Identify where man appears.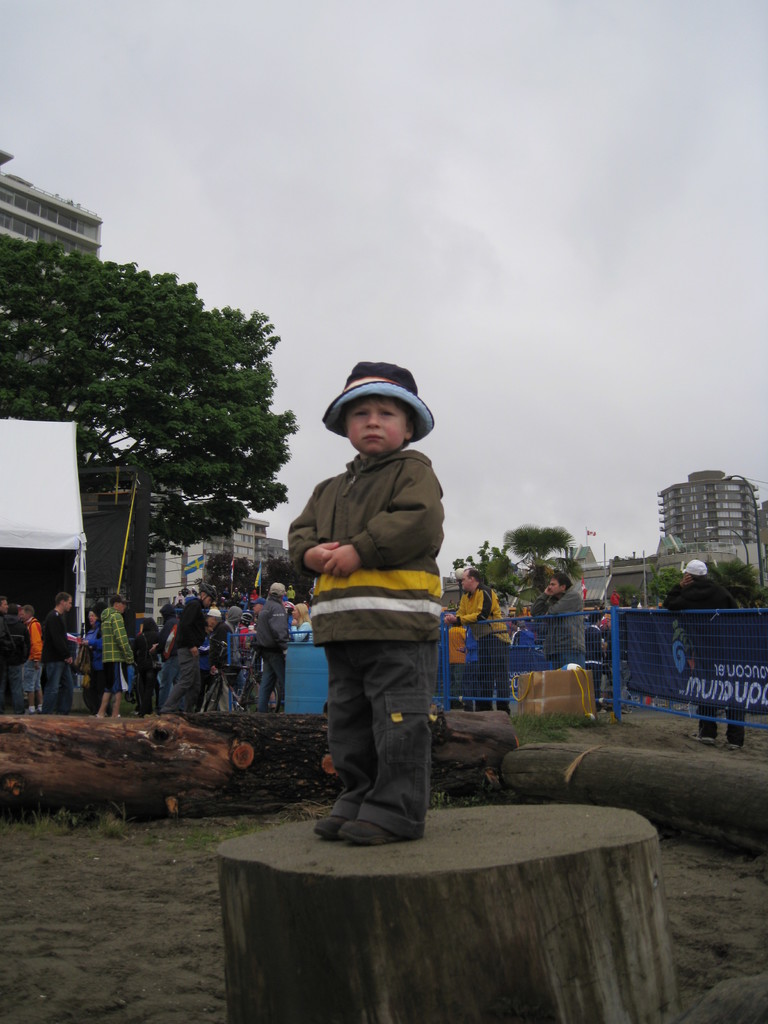
Appears at (446,566,510,714).
